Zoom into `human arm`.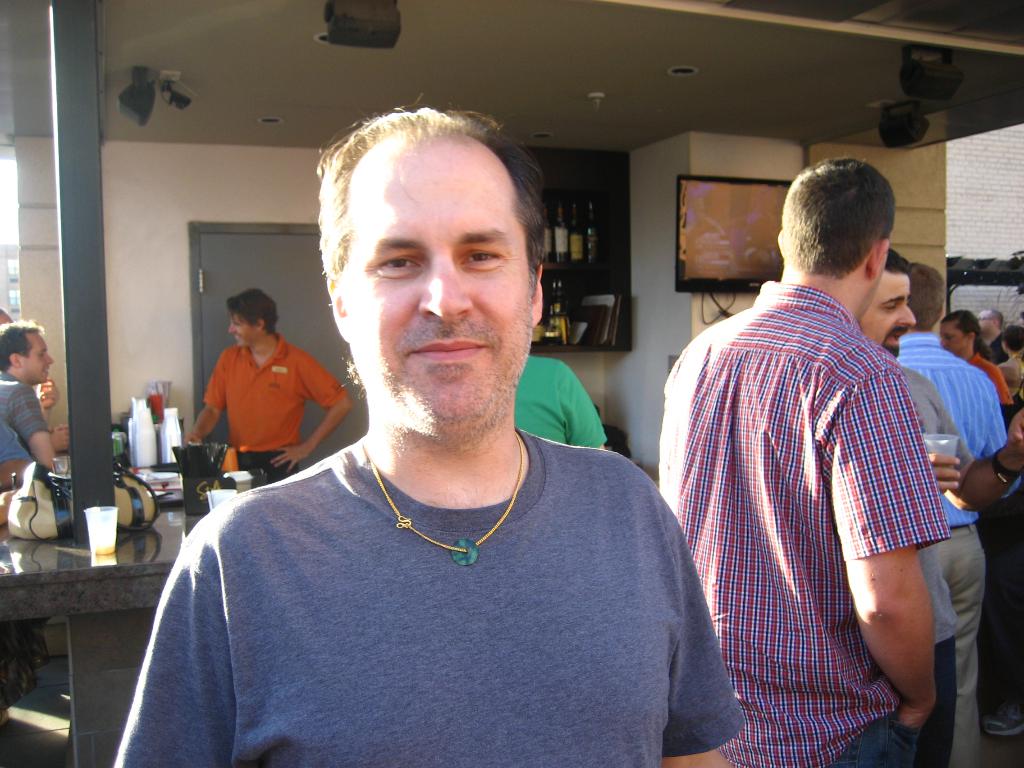
Zoom target: x1=645 y1=479 x2=733 y2=767.
